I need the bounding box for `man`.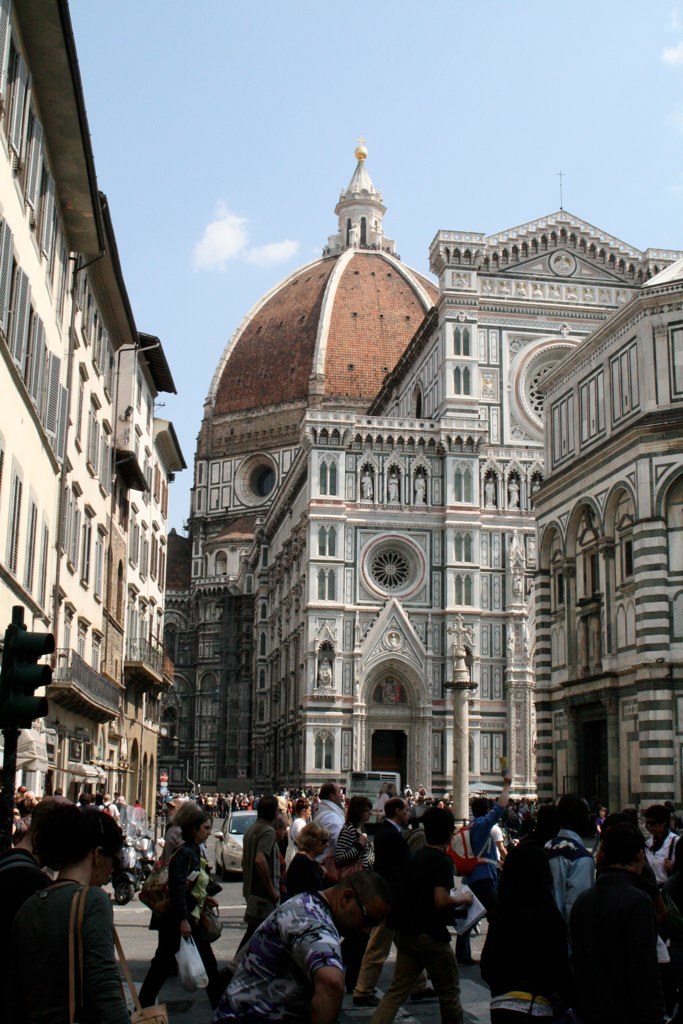
Here it is: region(4, 798, 141, 1021).
